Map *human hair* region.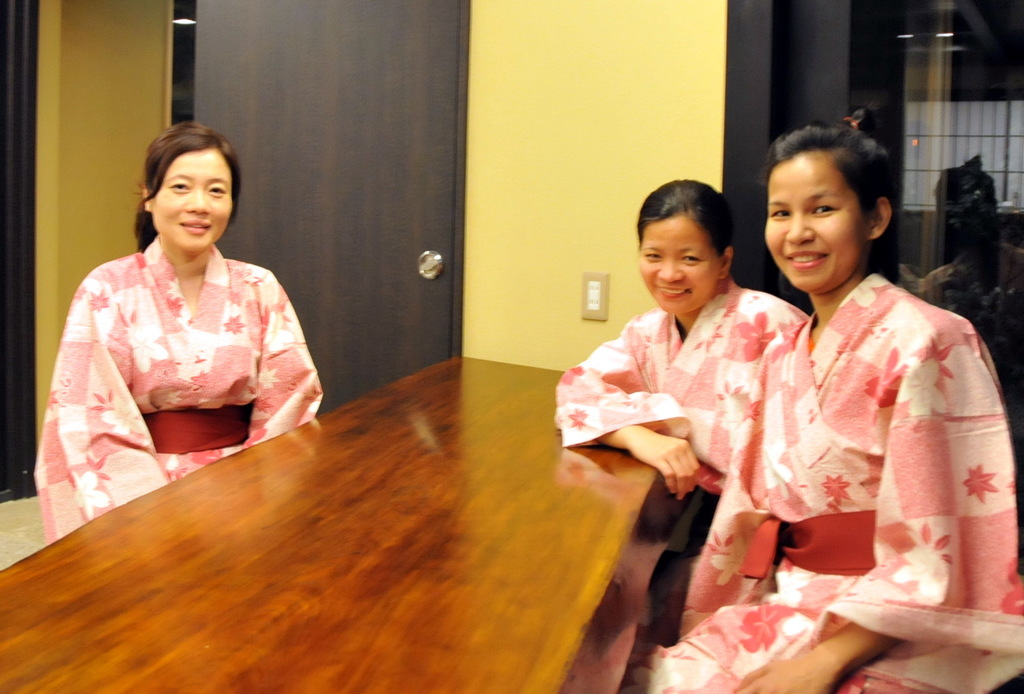
Mapped to left=638, top=177, right=736, bottom=259.
